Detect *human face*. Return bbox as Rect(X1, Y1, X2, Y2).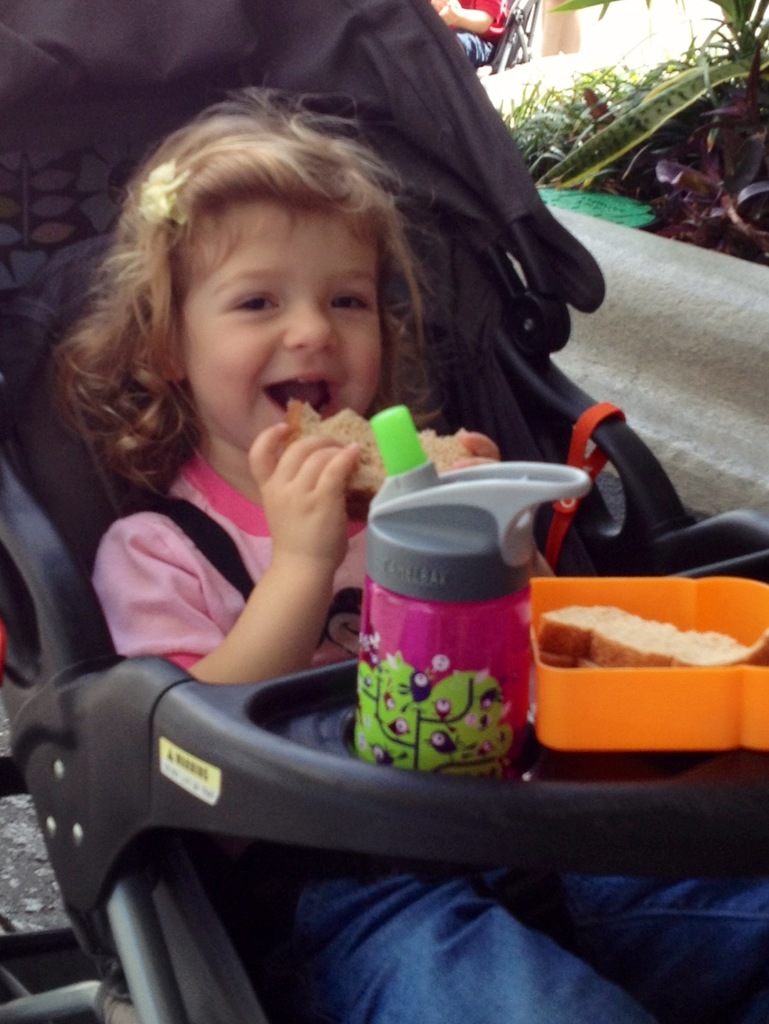
Rect(182, 202, 387, 450).
